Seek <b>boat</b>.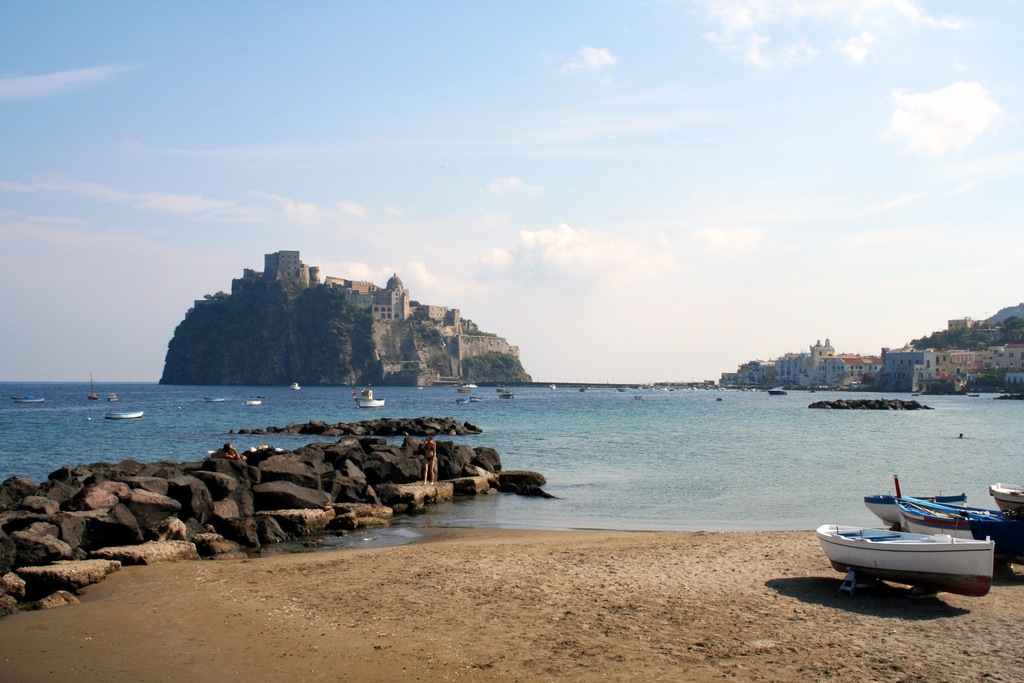
left=107, top=408, right=141, bottom=420.
